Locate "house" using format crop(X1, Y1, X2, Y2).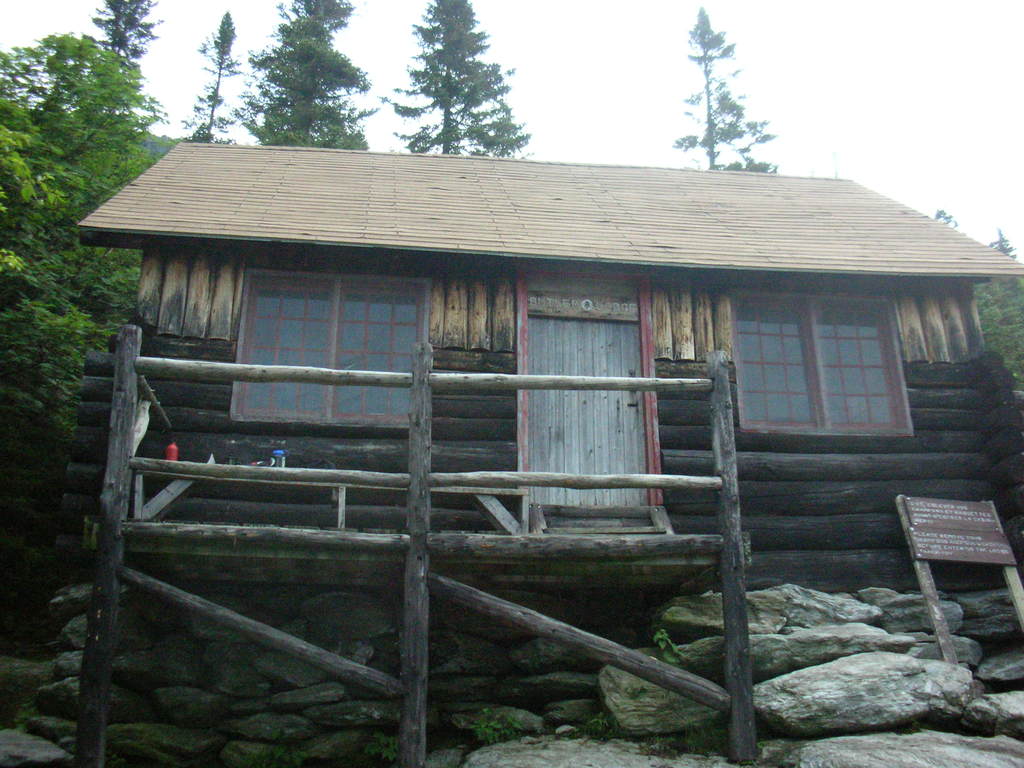
crop(36, 86, 986, 673).
